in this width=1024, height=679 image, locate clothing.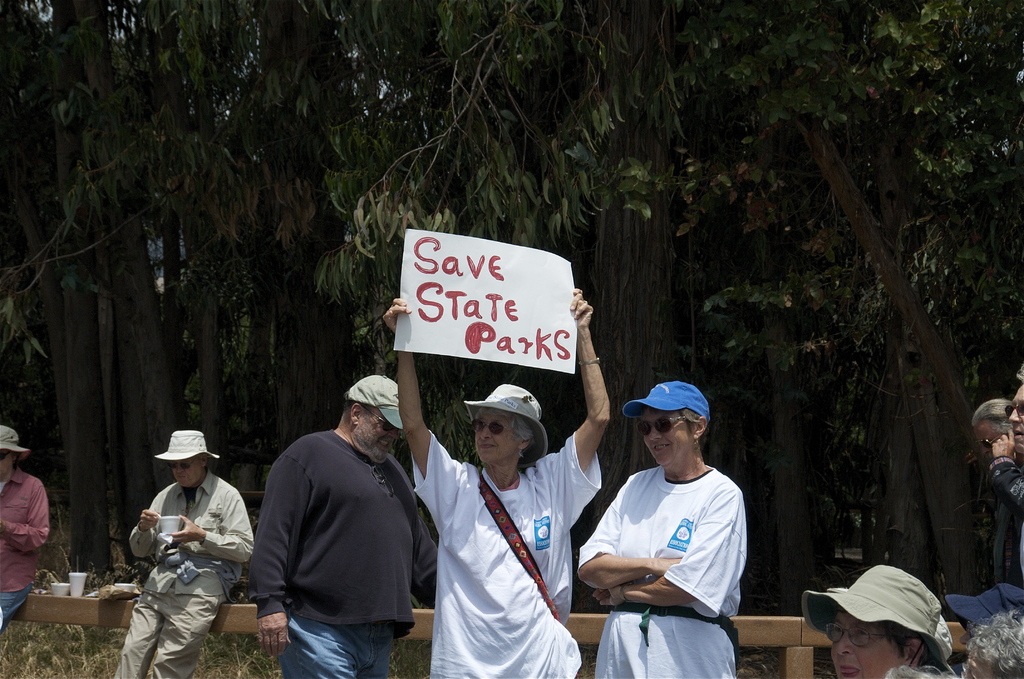
Bounding box: detection(409, 423, 605, 678).
